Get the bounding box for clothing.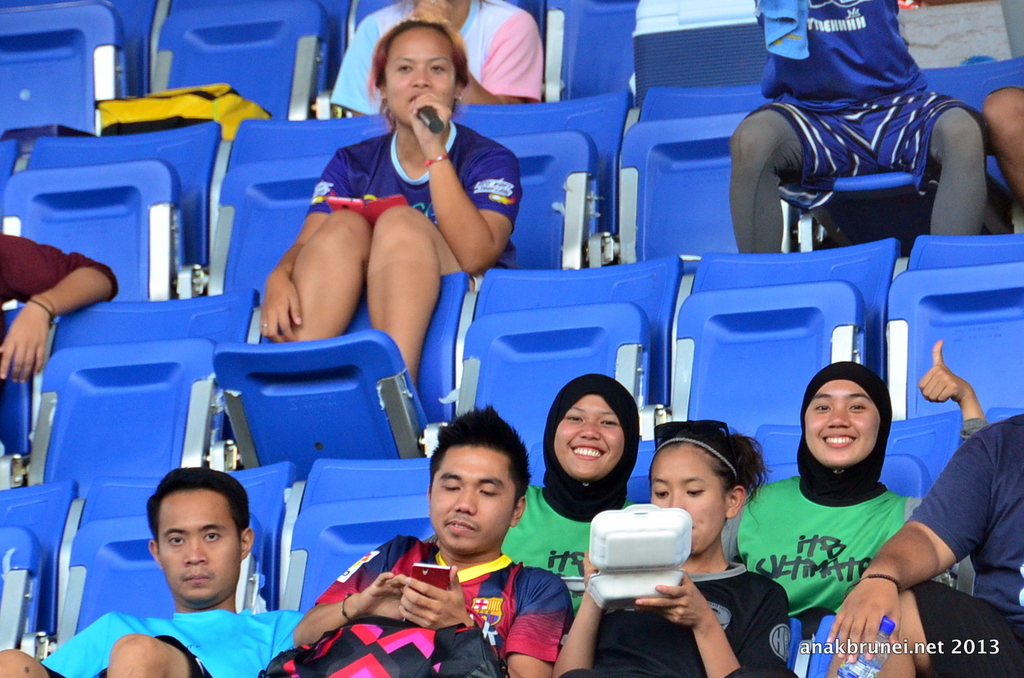
detection(0, 235, 119, 304).
